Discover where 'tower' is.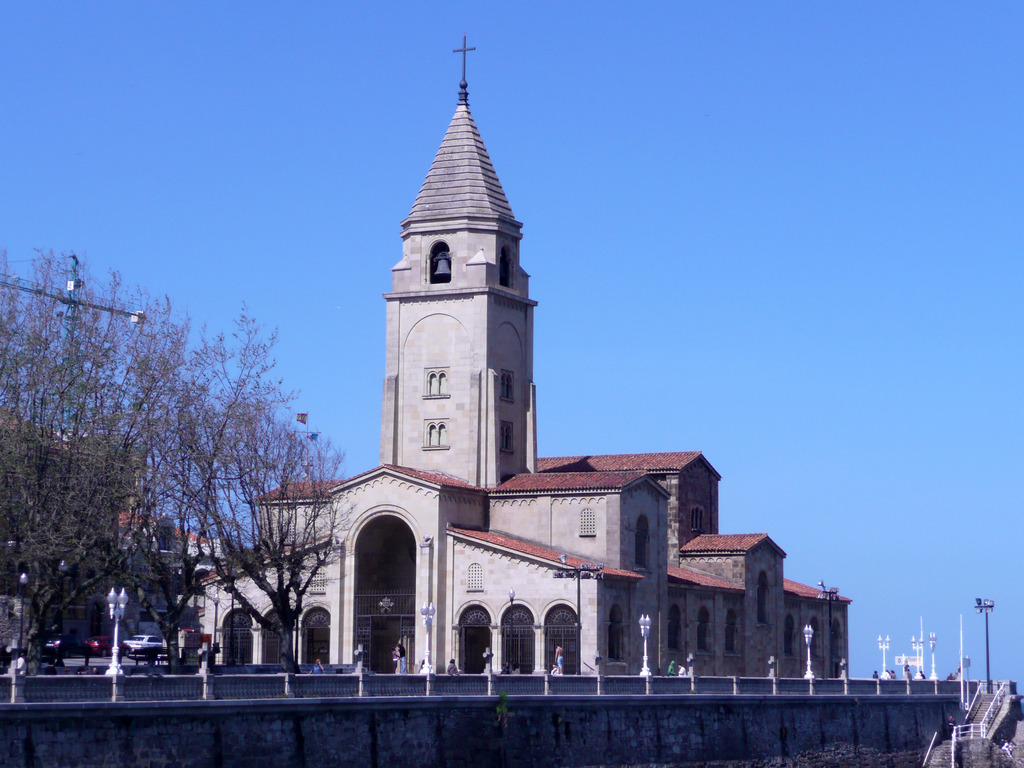
Discovered at (x1=365, y1=106, x2=548, y2=511).
